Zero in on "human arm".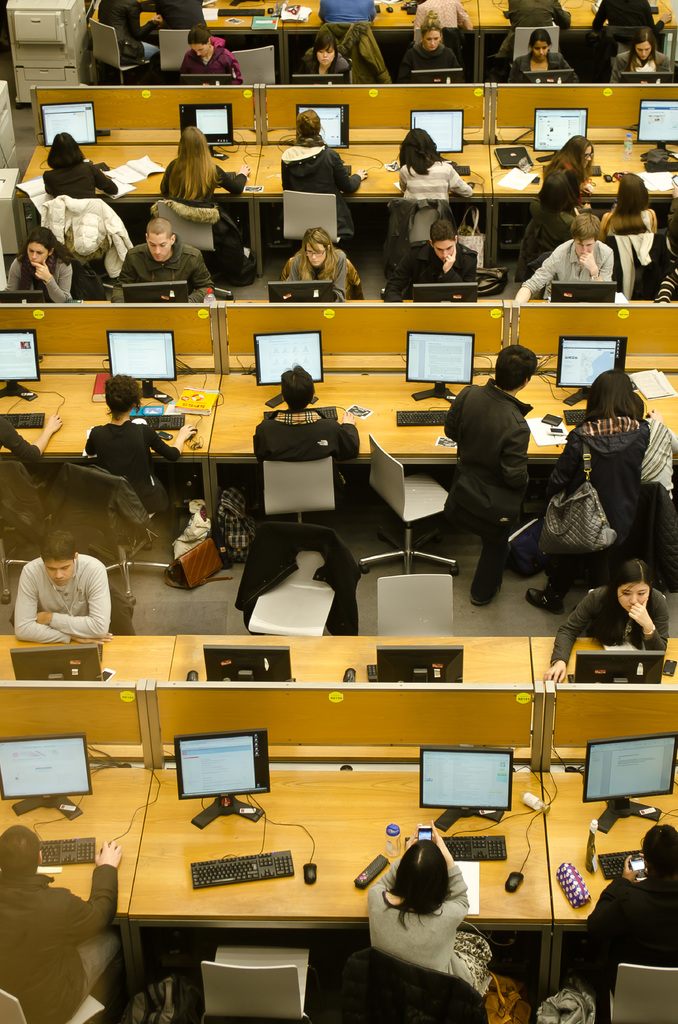
Zeroed in: bbox(431, 818, 474, 934).
